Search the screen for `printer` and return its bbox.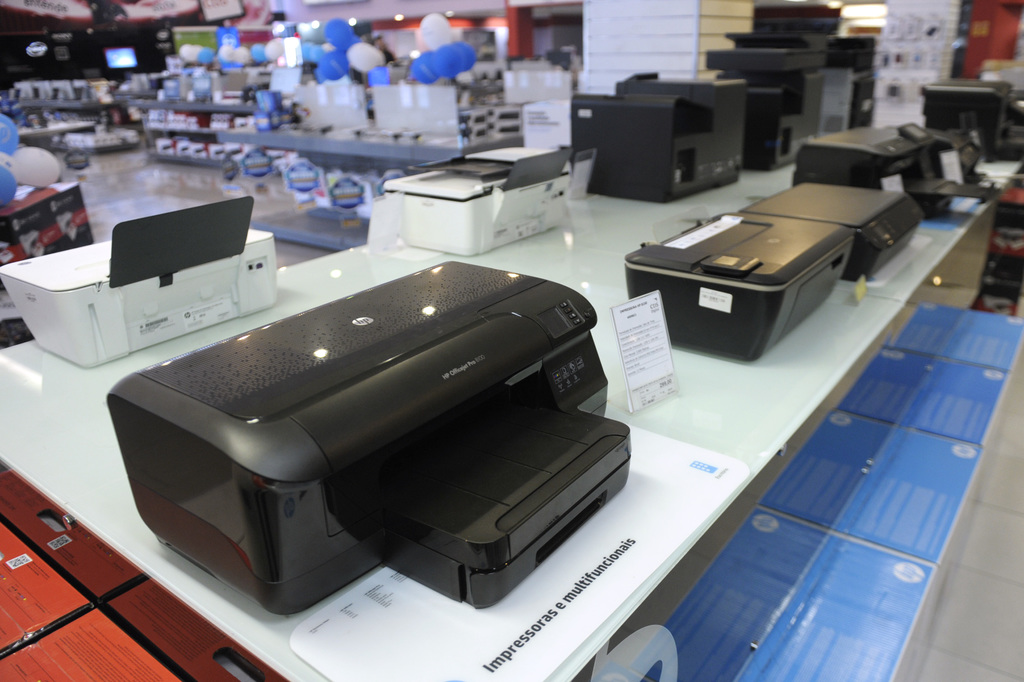
Found: [x1=621, y1=209, x2=857, y2=362].
